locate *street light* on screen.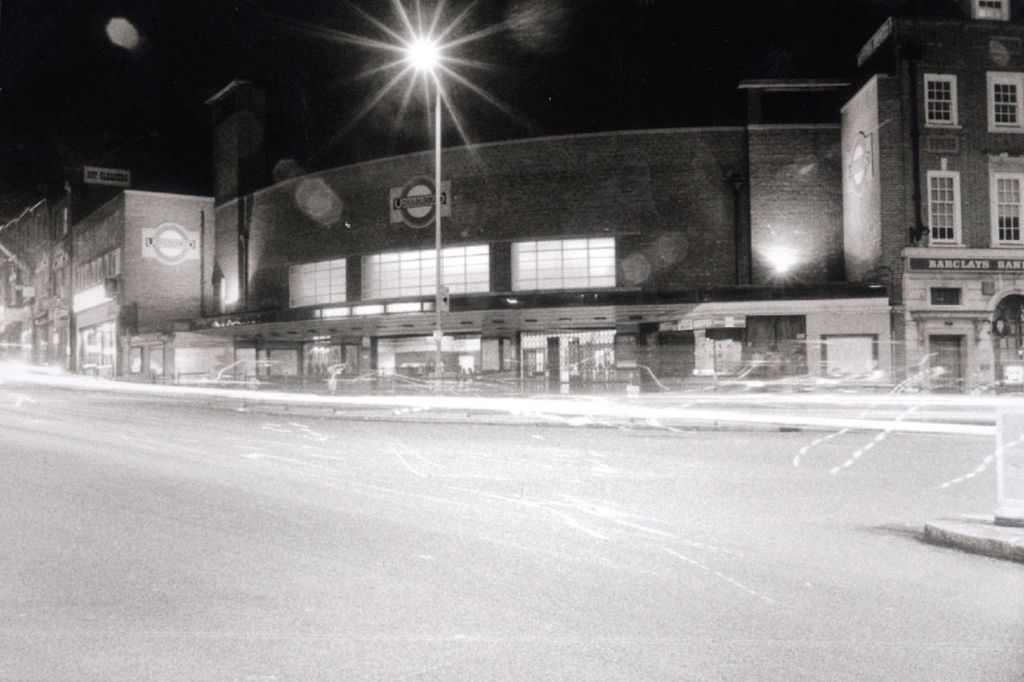
On screen at left=403, top=30, right=443, bottom=367.
